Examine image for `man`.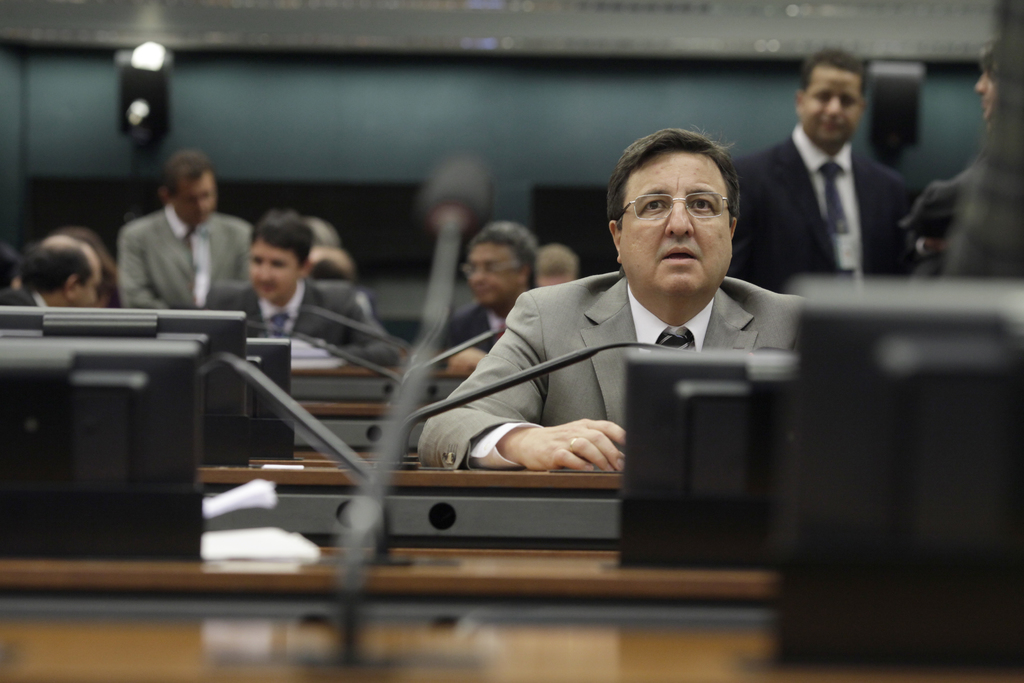
Examination result: (left=115, top=151, right=259, bottom=303).
